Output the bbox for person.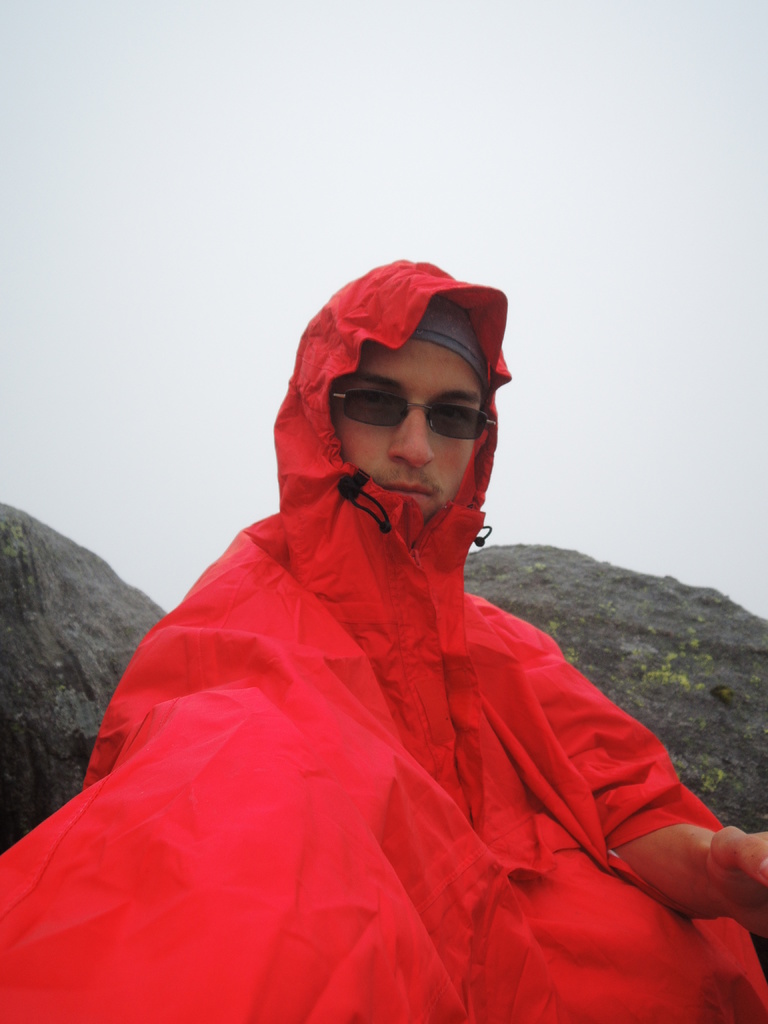
box=[56, 213, 746, 985].
